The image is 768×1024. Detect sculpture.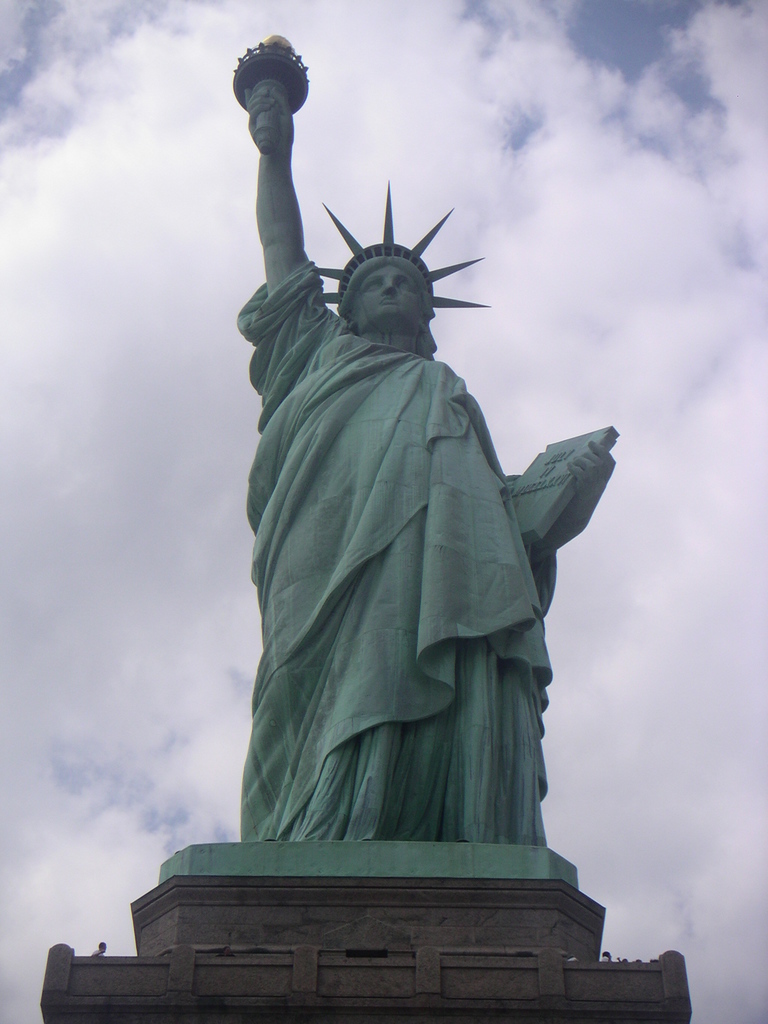
Detection: locate(191, 140, 623, 988).
